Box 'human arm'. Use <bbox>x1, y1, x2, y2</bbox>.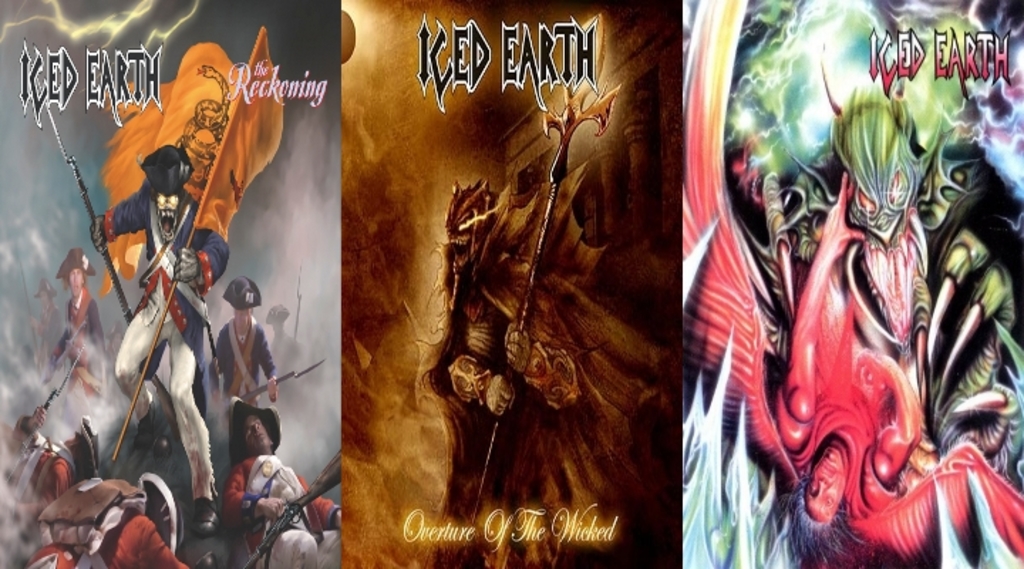
<bbox>300, 472, 347, 532</bbox>.
